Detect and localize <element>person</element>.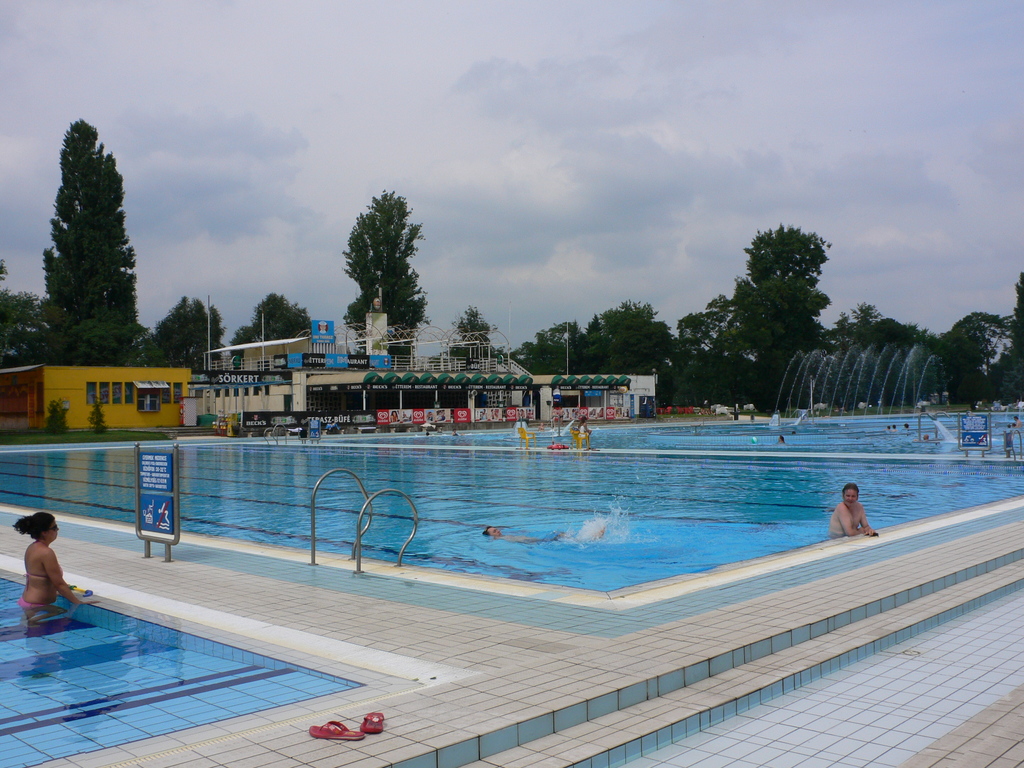
Localized at <bbox>12, 513, 93, 627</bbox>.
